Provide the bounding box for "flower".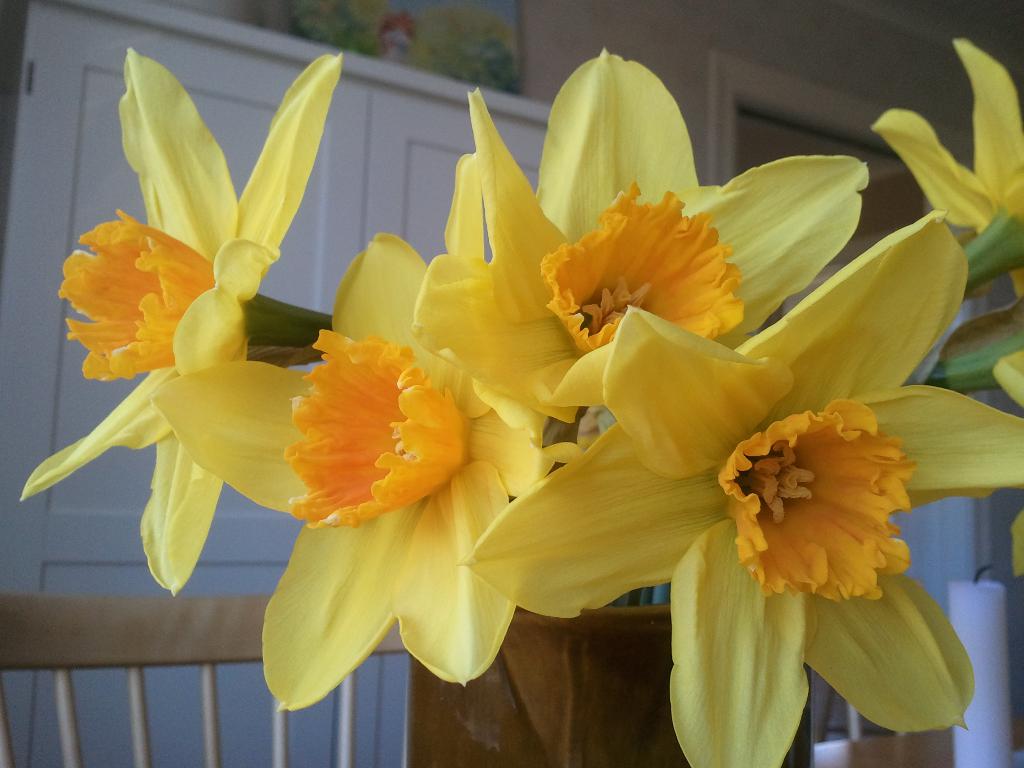
select_region(993, 349, 1023, 576).
